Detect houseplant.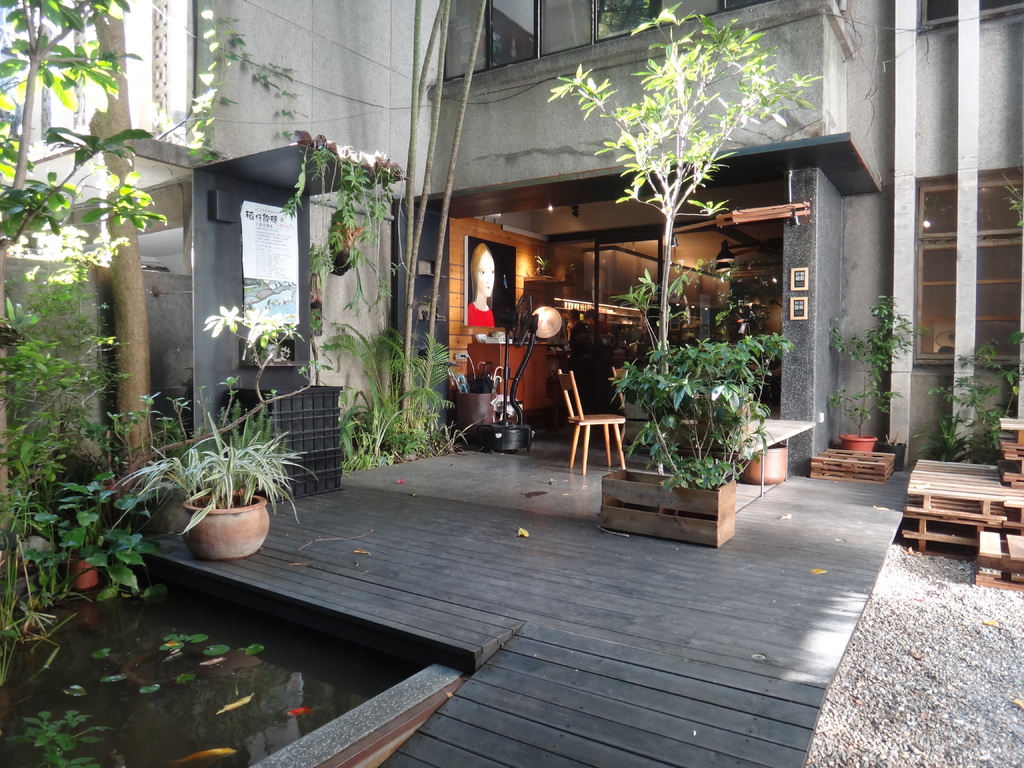
Detected at 65:474:157:595.
